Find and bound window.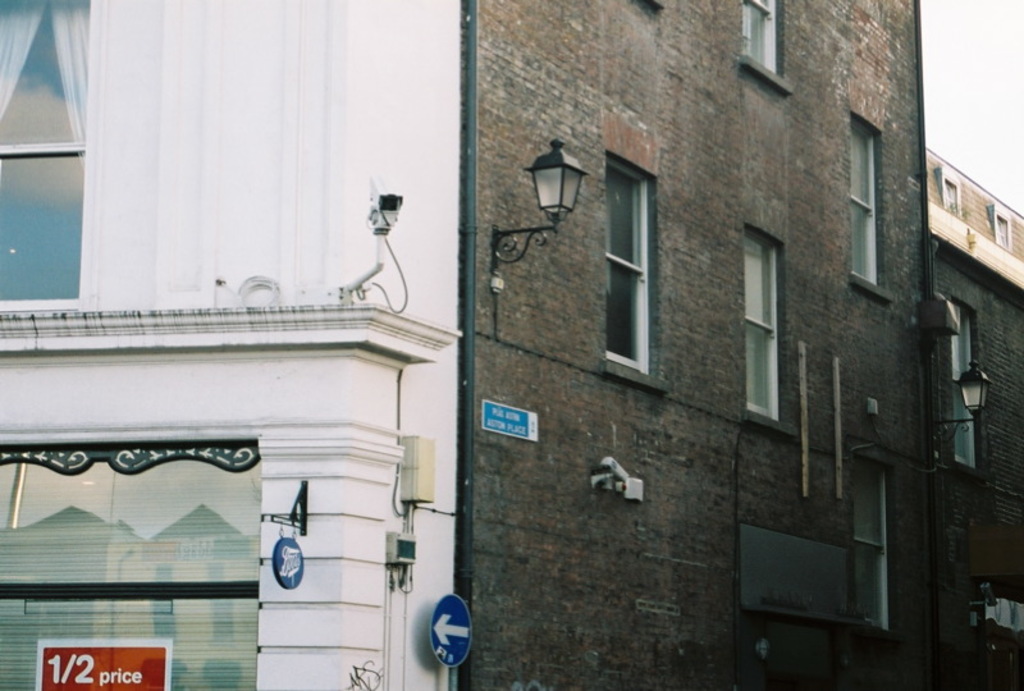
Bound: 744 232 785 420.
